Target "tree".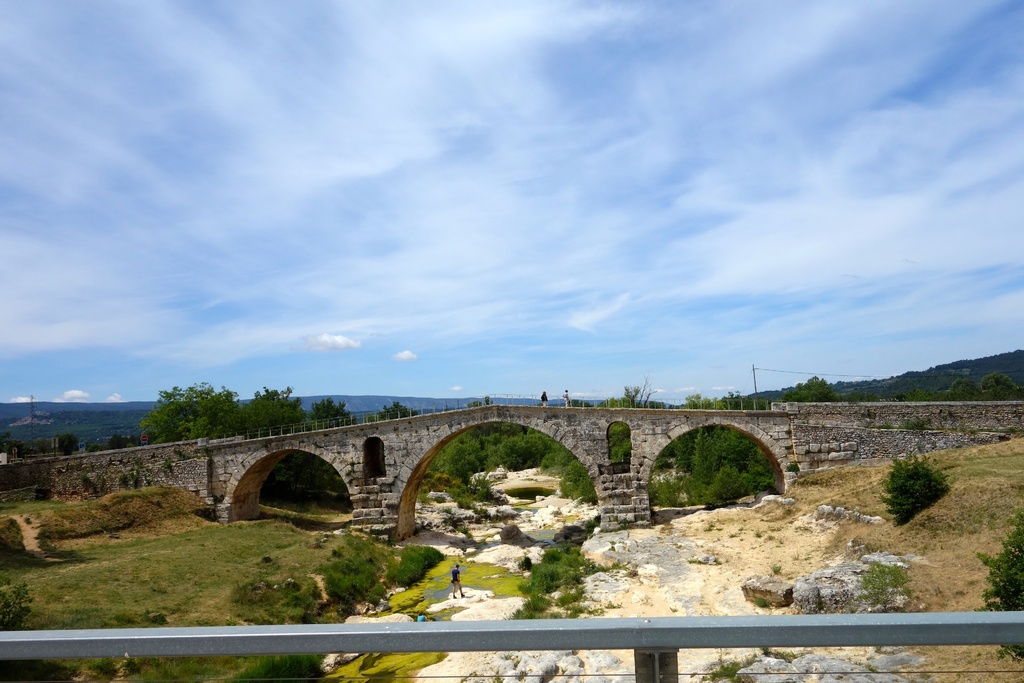
Target region: pyautogui.locateOnScreen(56, 432, 84, 453).
